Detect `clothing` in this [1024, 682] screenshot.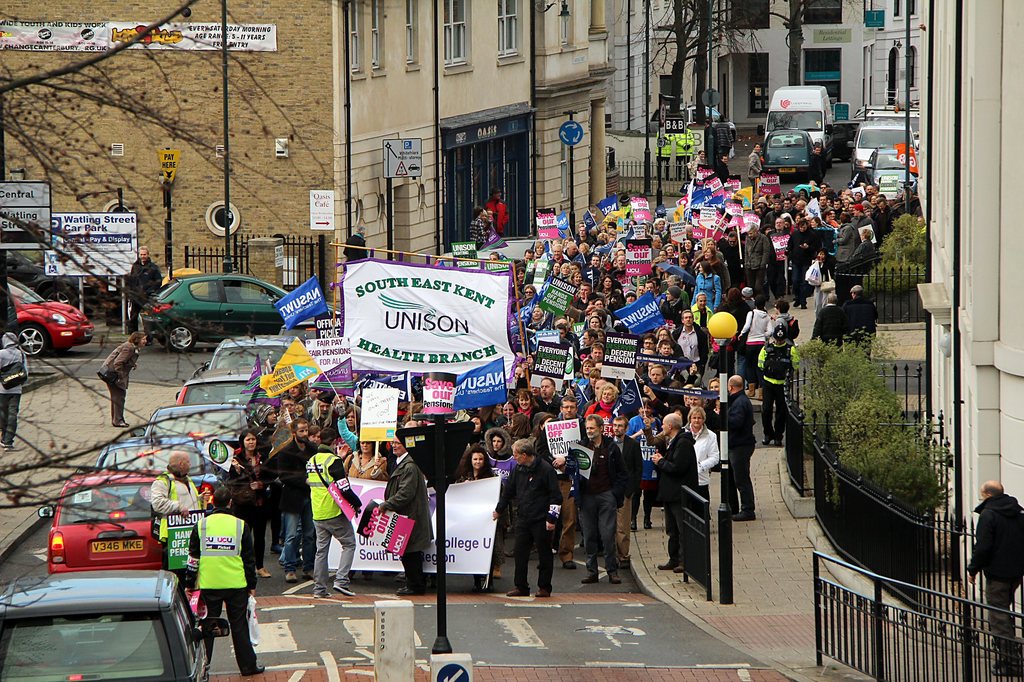
Detection: (275,435,323,566).
